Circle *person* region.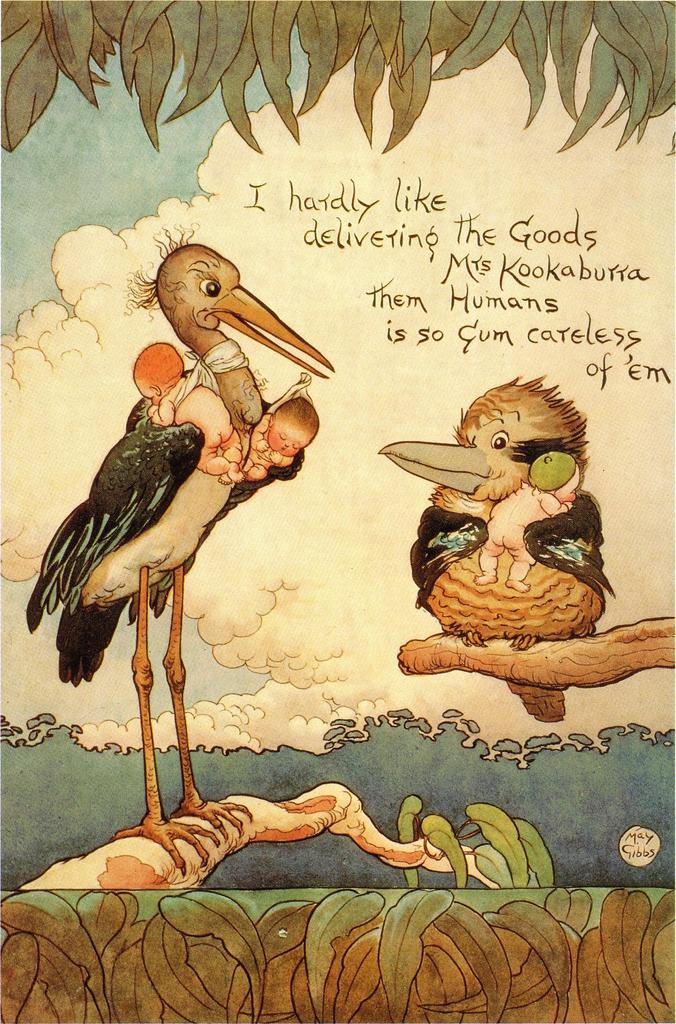
Region: region(134, 344, 243, 484).
